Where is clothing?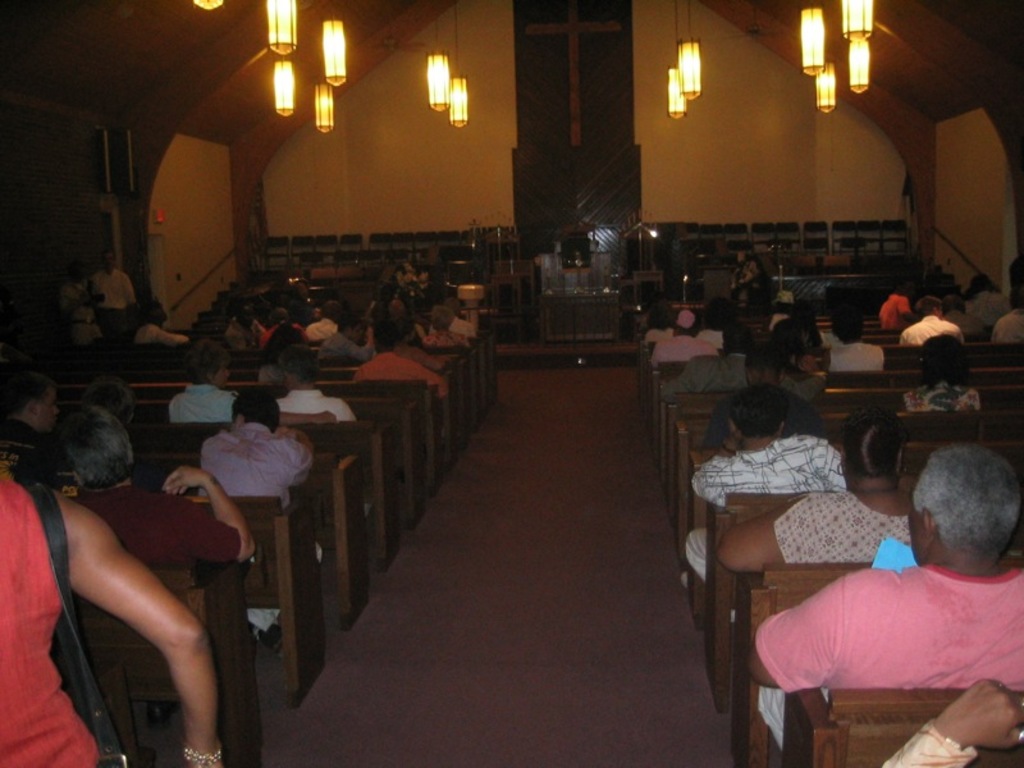
left=132, top=314, right=196, bottom=342.
